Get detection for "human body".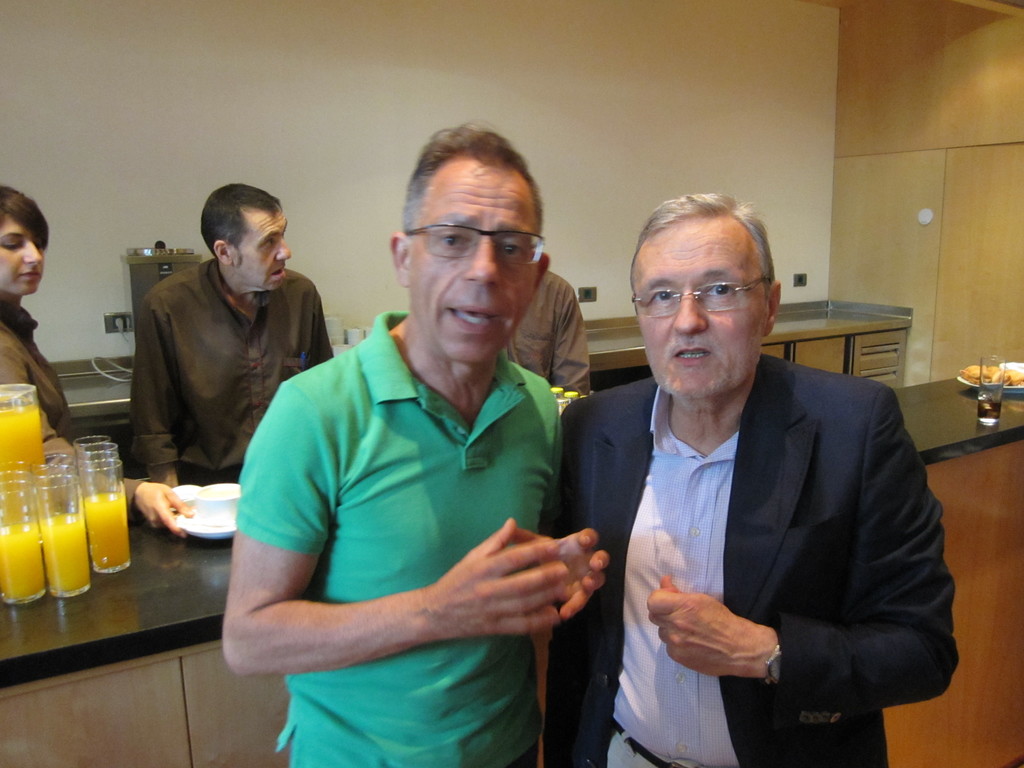
Detection: x1=131, y1=256, x2=335, y2=490.
